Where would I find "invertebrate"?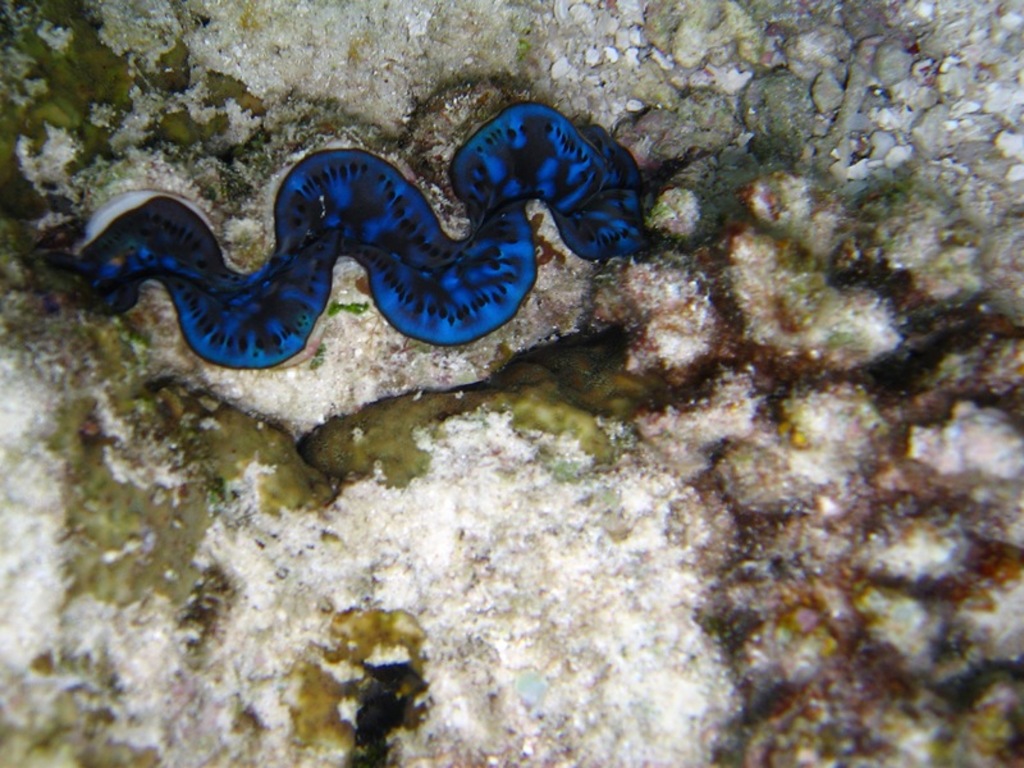
At locate(42, 100, 653, 370).
